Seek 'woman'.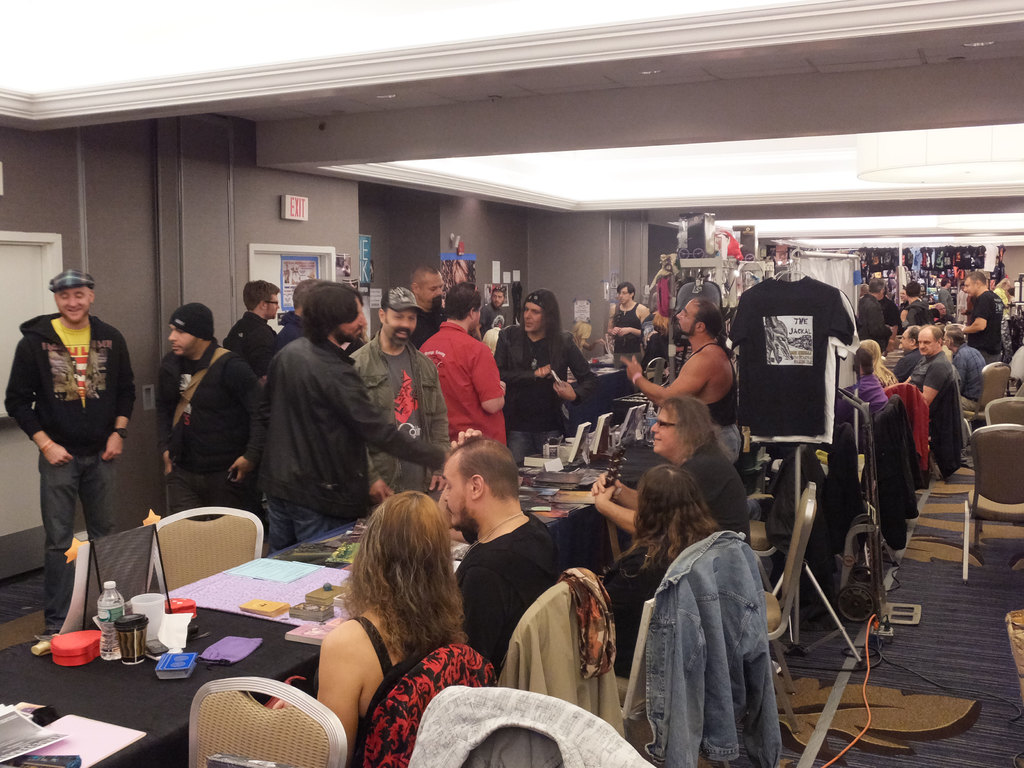
<bbox>19, 227, 152, 701</bbox>.
